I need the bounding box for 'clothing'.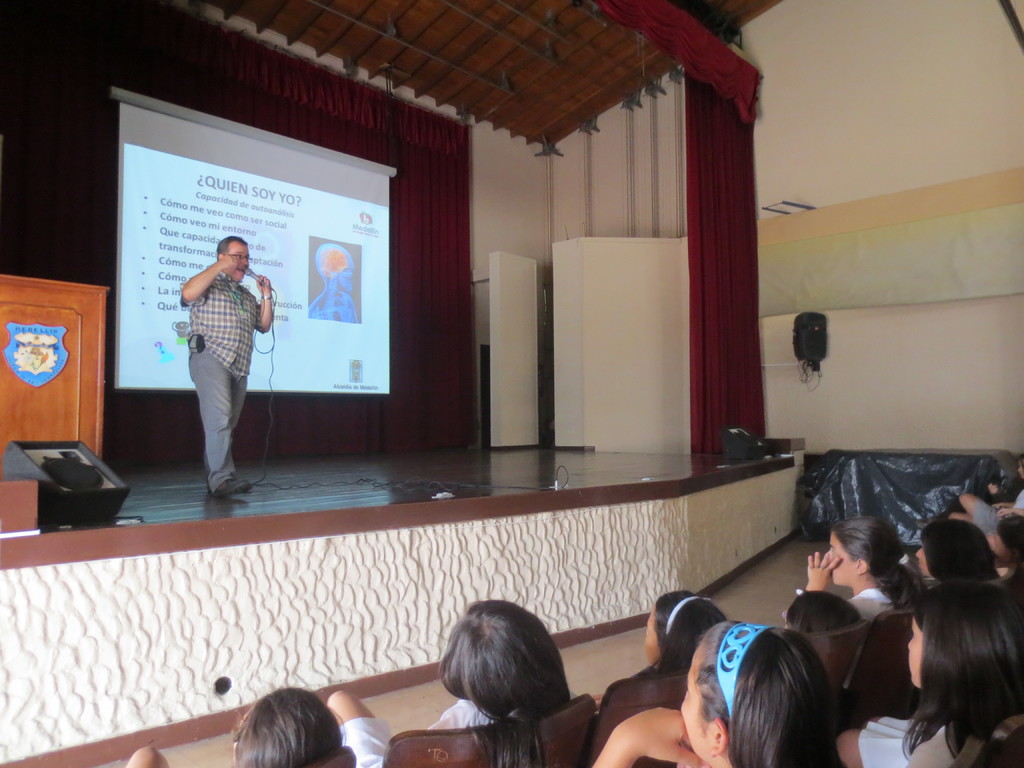
Here it is: rect(187, 269, 260, 490).
